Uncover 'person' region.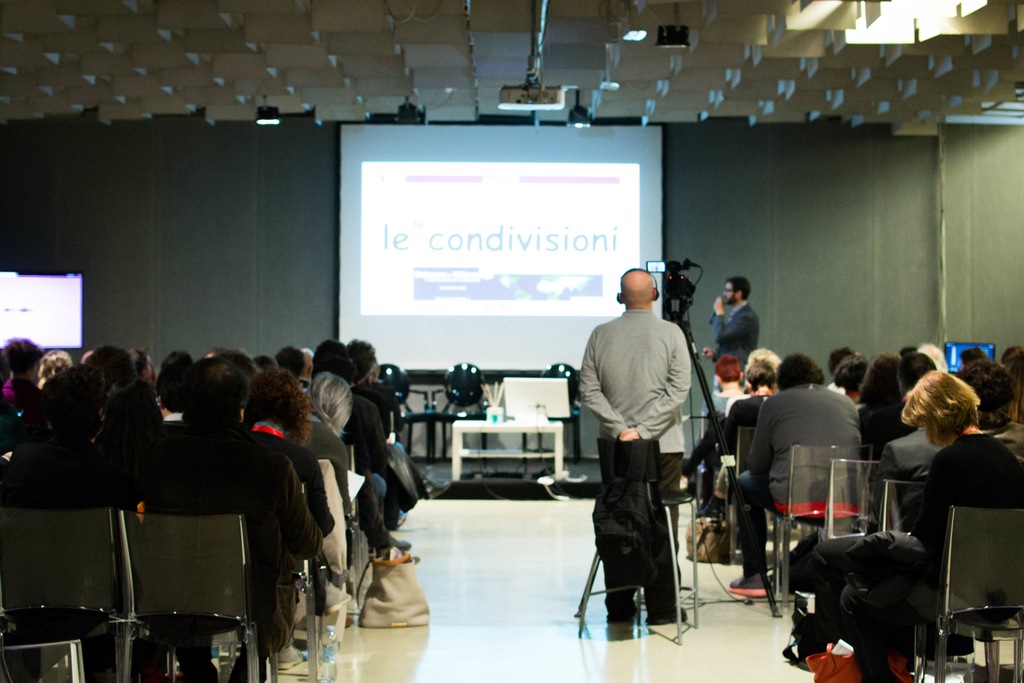
Uncovered: 577 270 696 626.
